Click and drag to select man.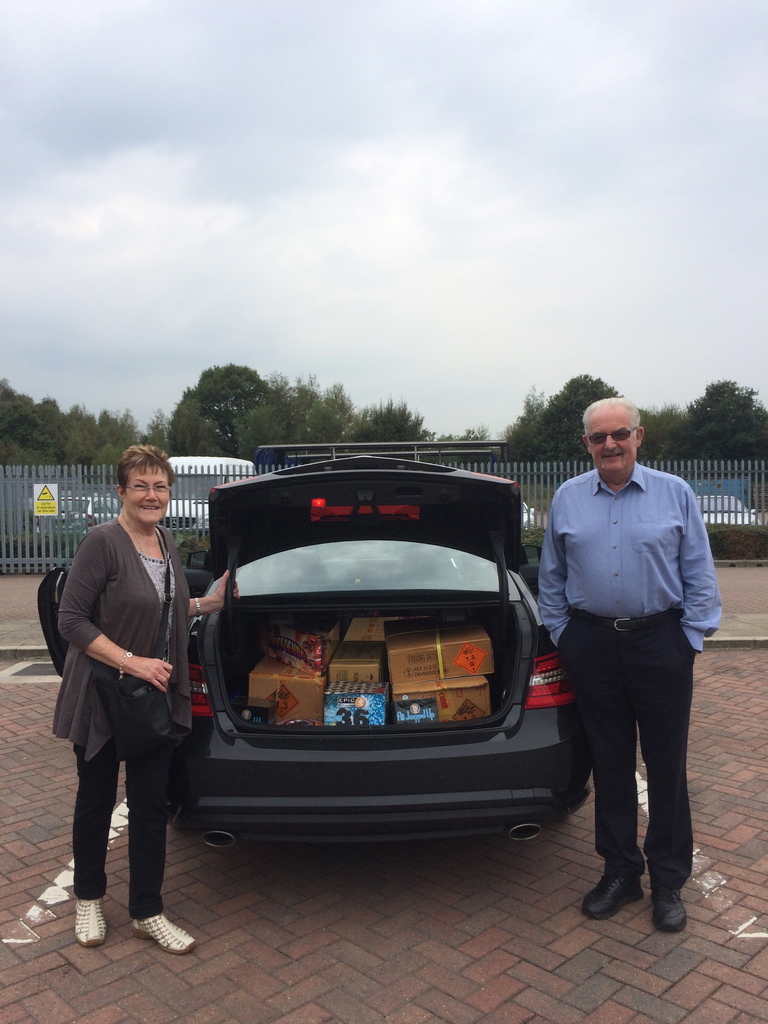
Selection: detection(538, 387, 722, 920).
